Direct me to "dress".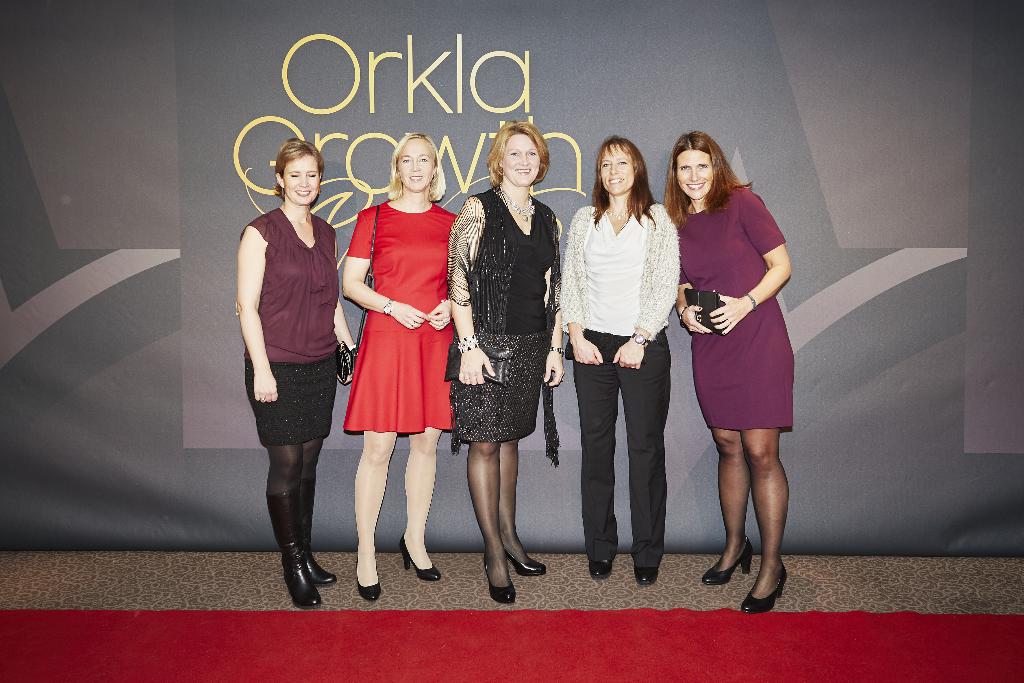
Direction: box=[346, 197, 454, 432].
